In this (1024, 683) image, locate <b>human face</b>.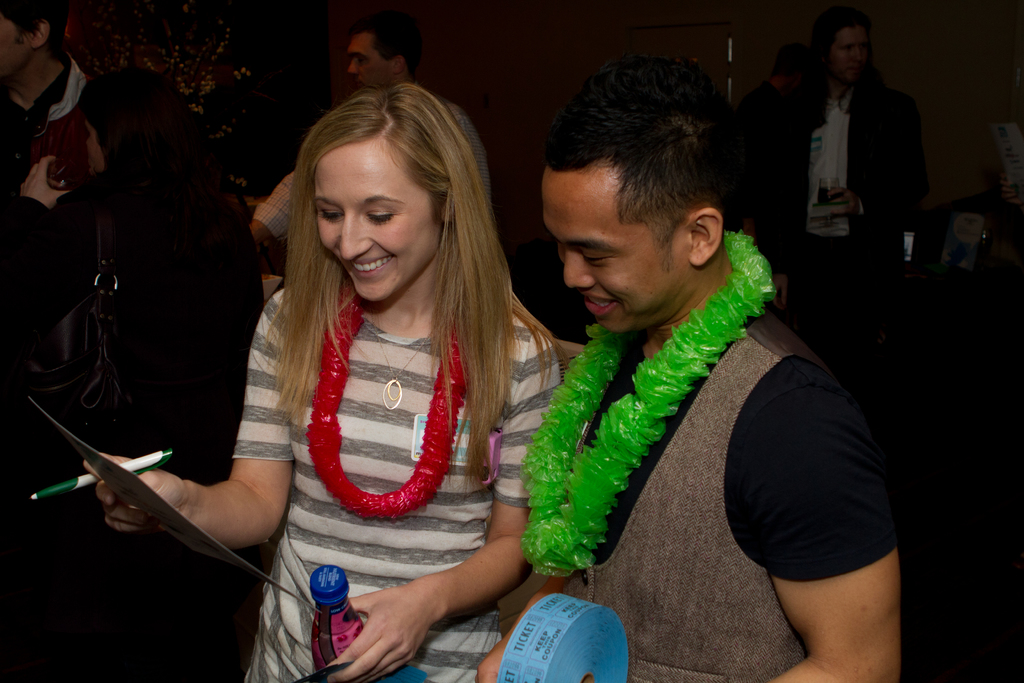
Bounding box: x1=0 y1=17 x2=31 y2=78.
